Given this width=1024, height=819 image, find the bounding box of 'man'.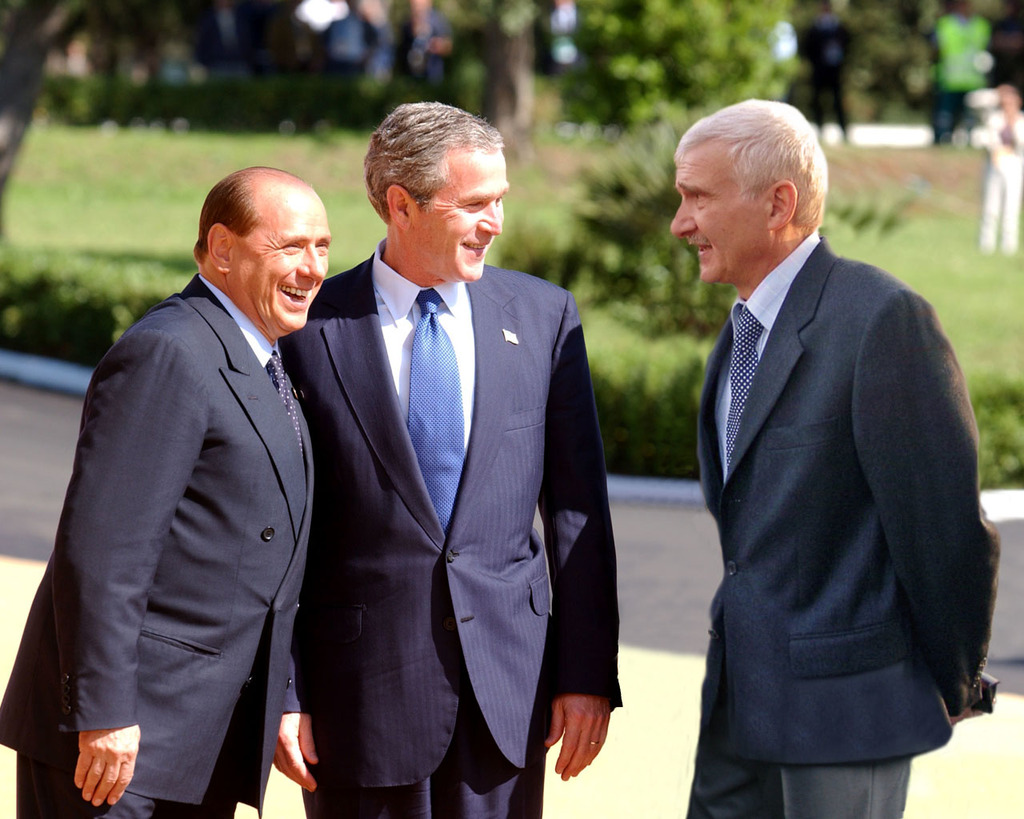
(x1=395, y1=0, x2=454, y2=90).
